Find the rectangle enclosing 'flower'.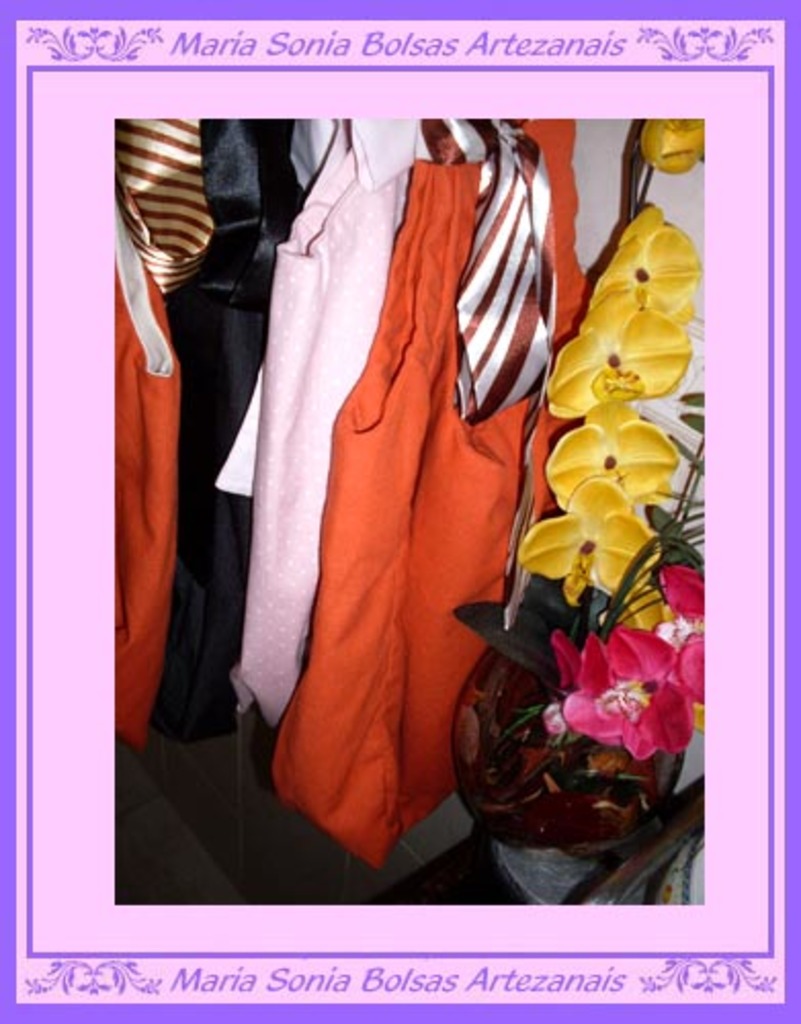
Rect(539, 287, 694, 420).
